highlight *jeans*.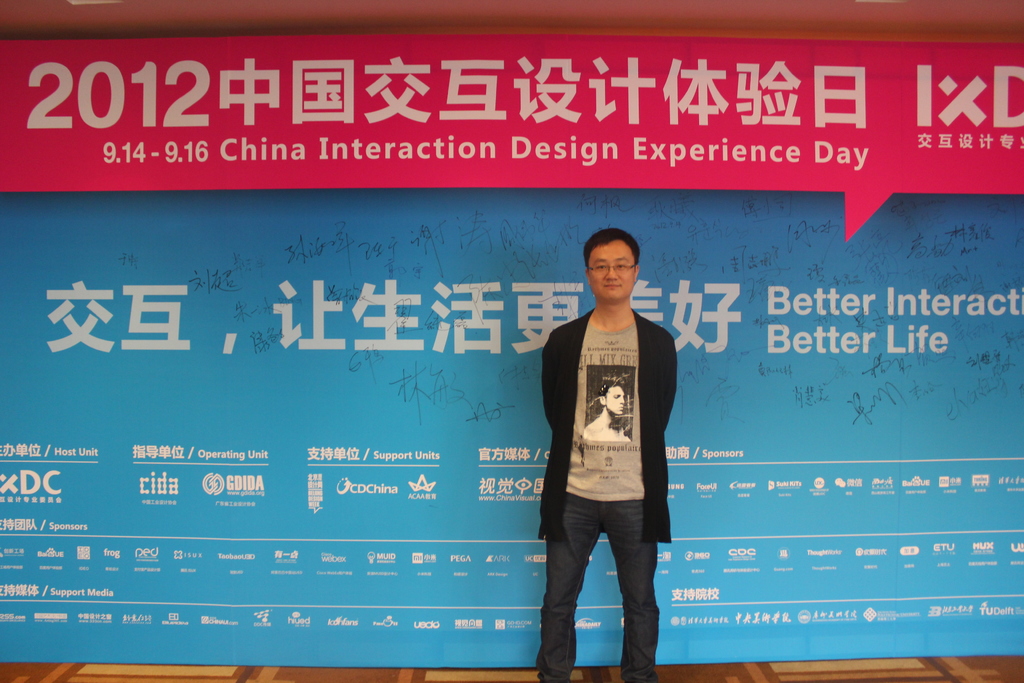
Highlighted region: bbox=(542, 482, 680, 670).
